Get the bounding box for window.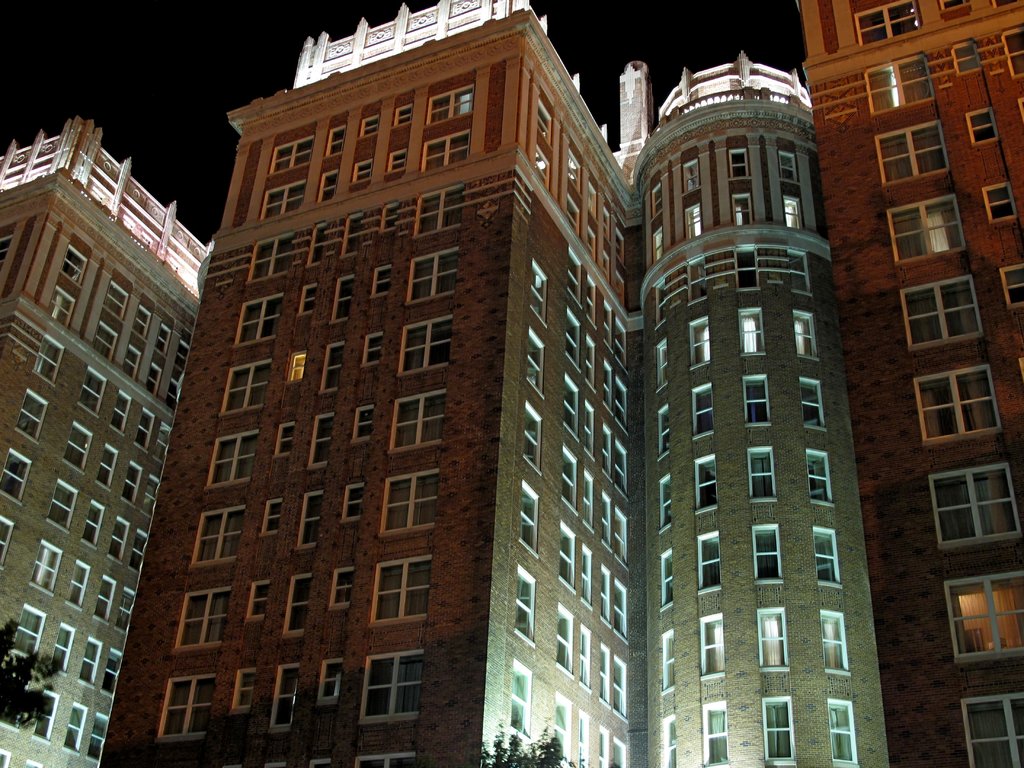
crop(120, 348, 139, 380).
